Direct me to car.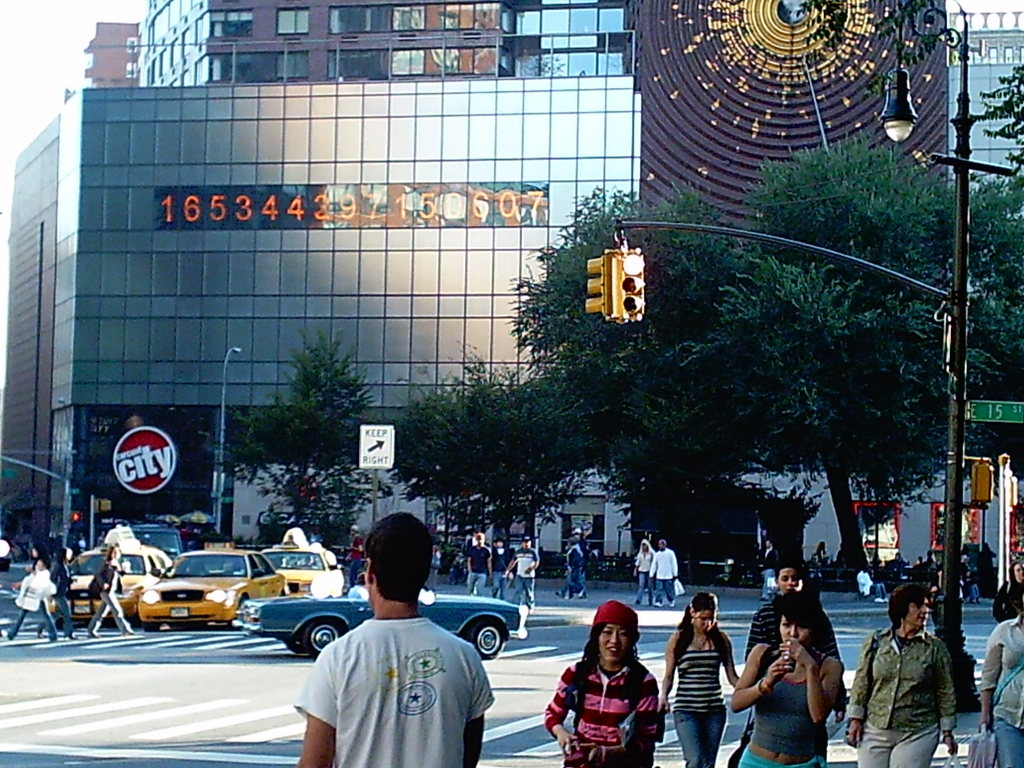
Direction: {"left": 137, "top": 548, "right": 293, "bottom": 626}.
